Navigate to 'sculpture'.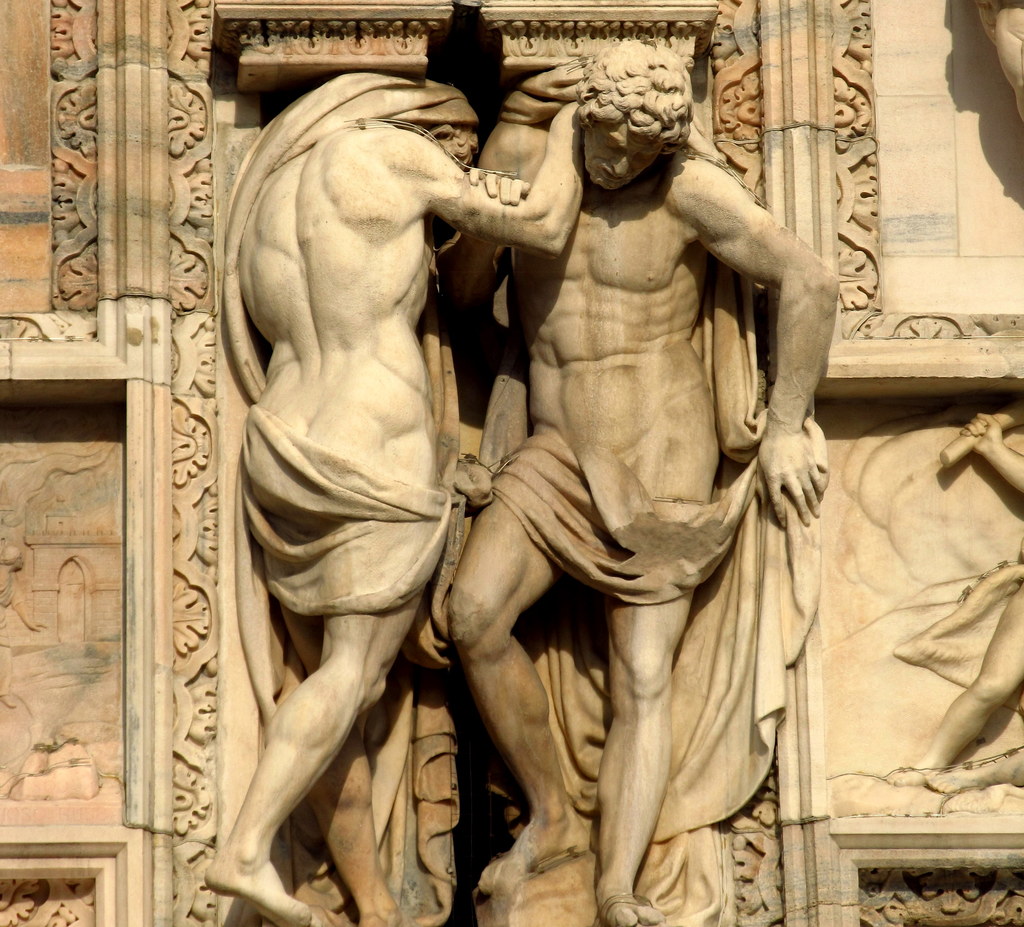
Navigation target: rect(209, 46, 601, 926).
